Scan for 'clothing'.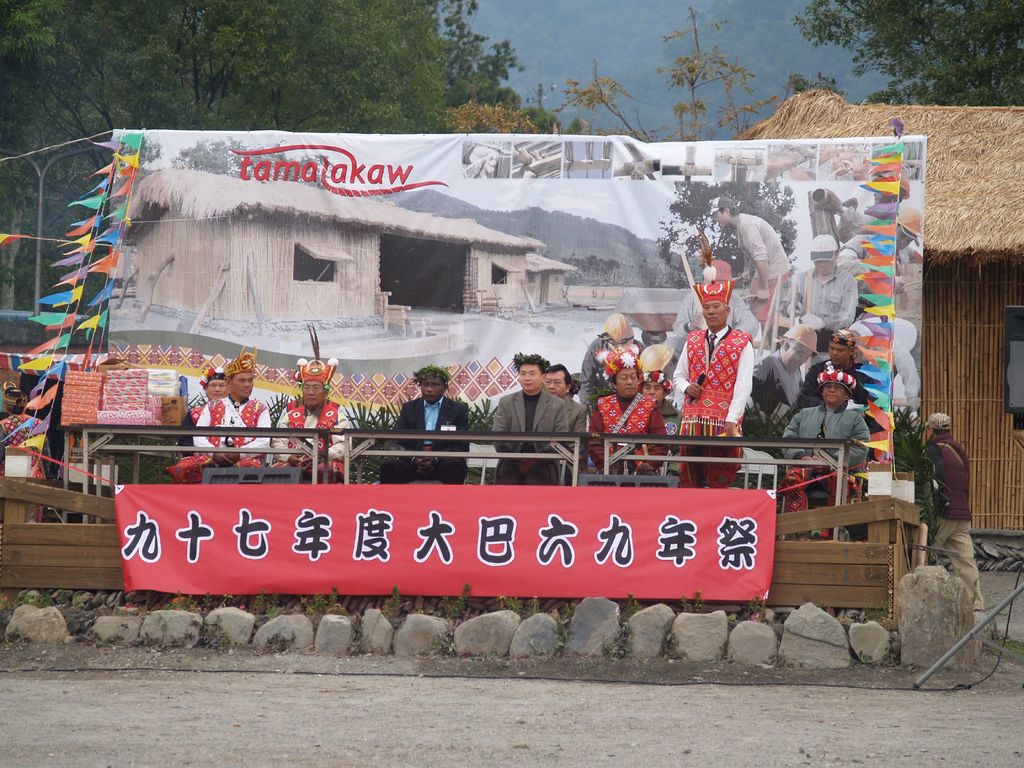
Scan result: [x1=792, y1=260, x2=860, y2=353].
